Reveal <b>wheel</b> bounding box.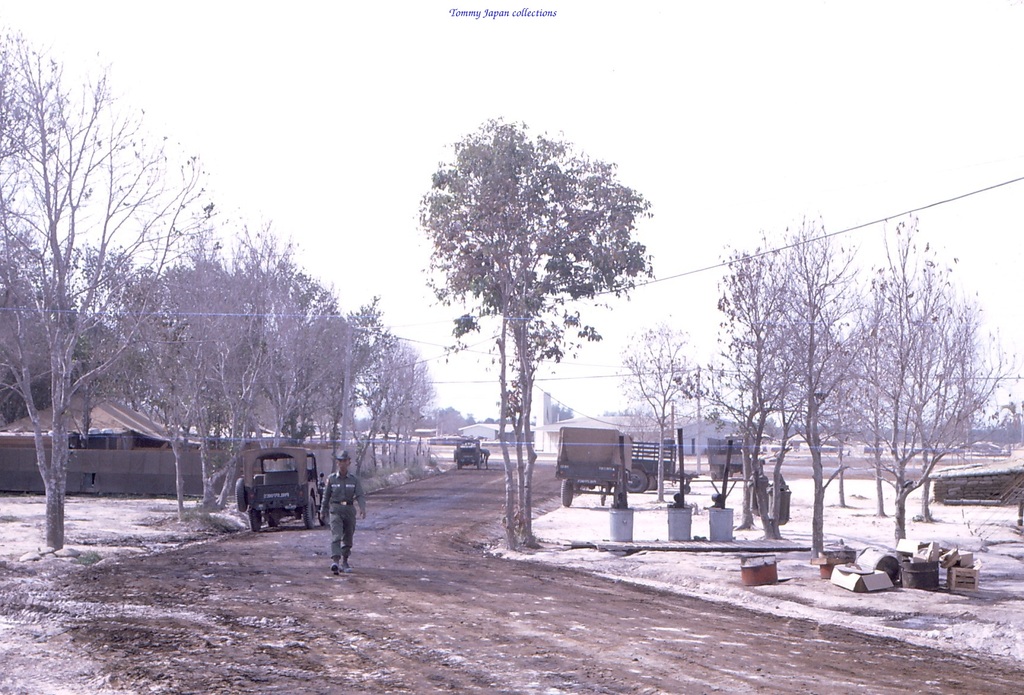
Revealed: <box>319,513,329,527</box>.
